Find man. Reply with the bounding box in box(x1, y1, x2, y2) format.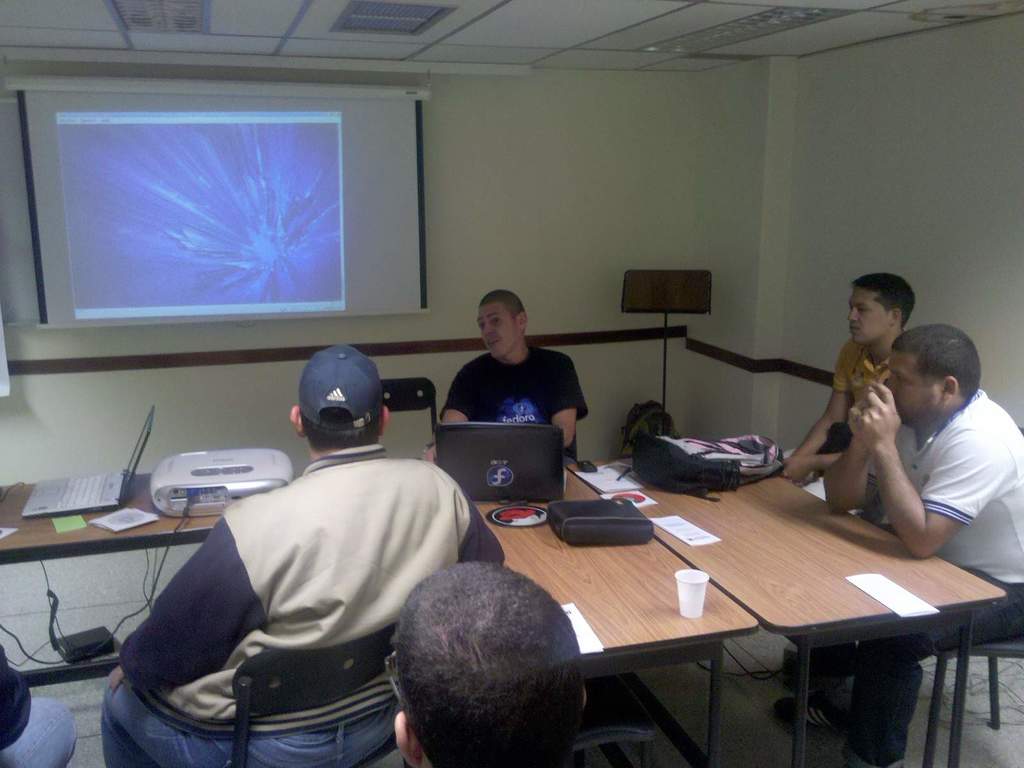
box(0, 644, 88, 767).
